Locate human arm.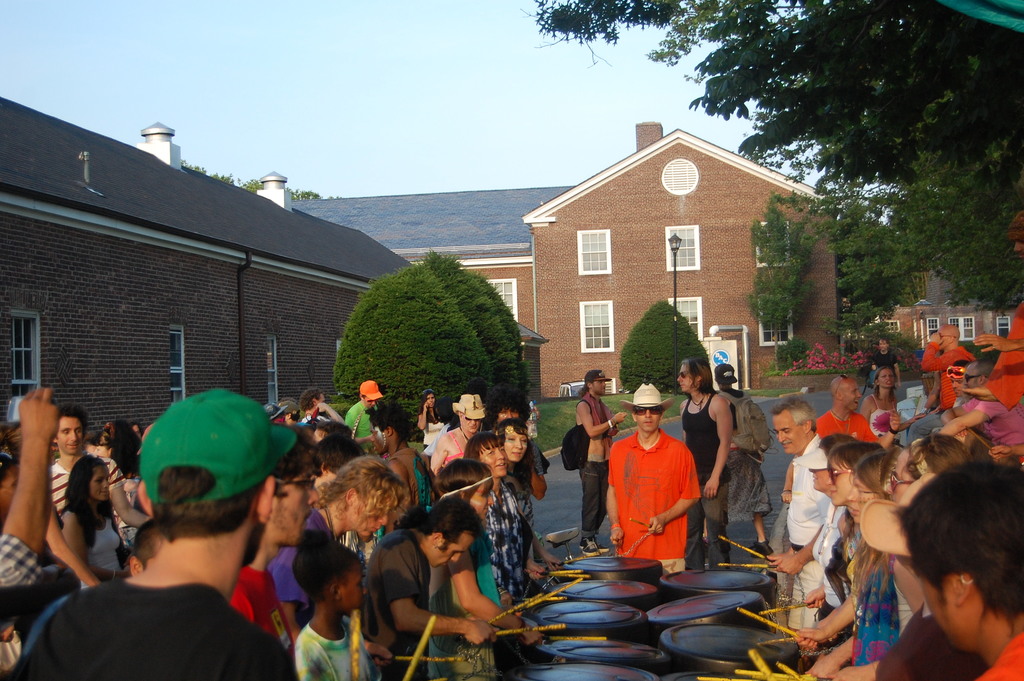
Bounding box: (left=870, top=409, right=900, bottom=450).
